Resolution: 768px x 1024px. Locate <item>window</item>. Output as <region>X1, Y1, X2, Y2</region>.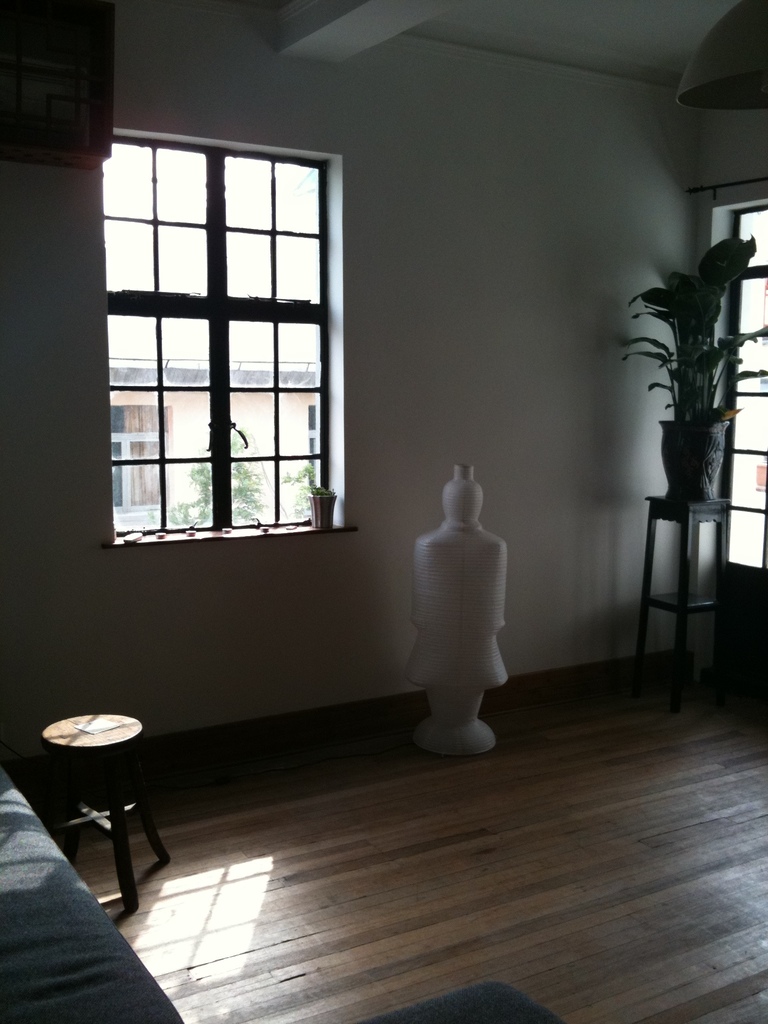
<region>92, 108, 363, 563</region>.
